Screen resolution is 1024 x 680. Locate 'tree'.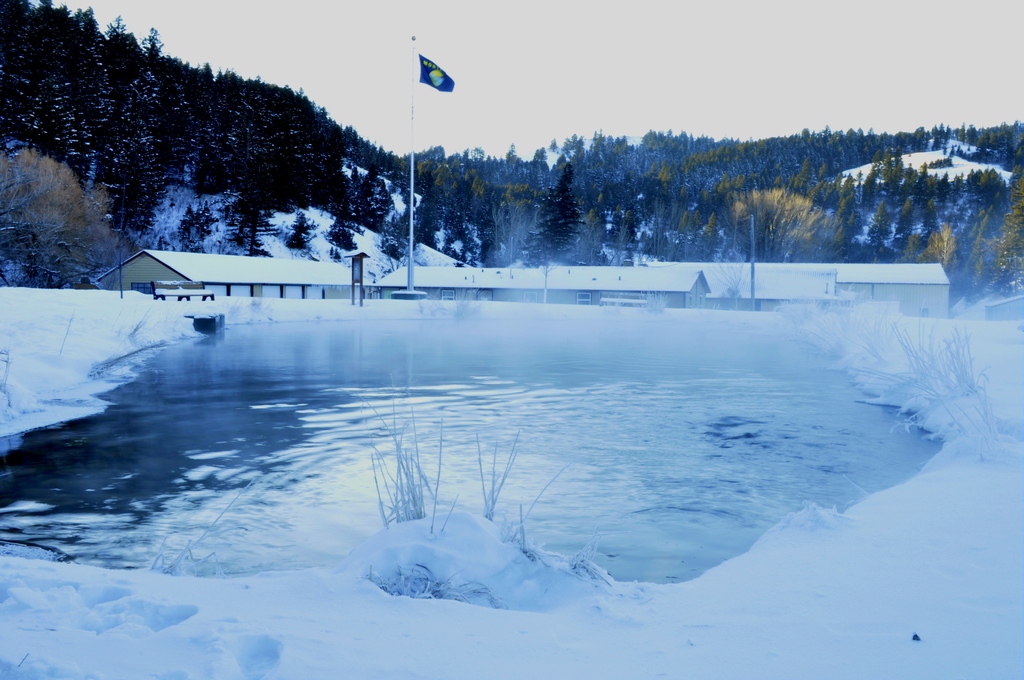
[923,201,942,234].
